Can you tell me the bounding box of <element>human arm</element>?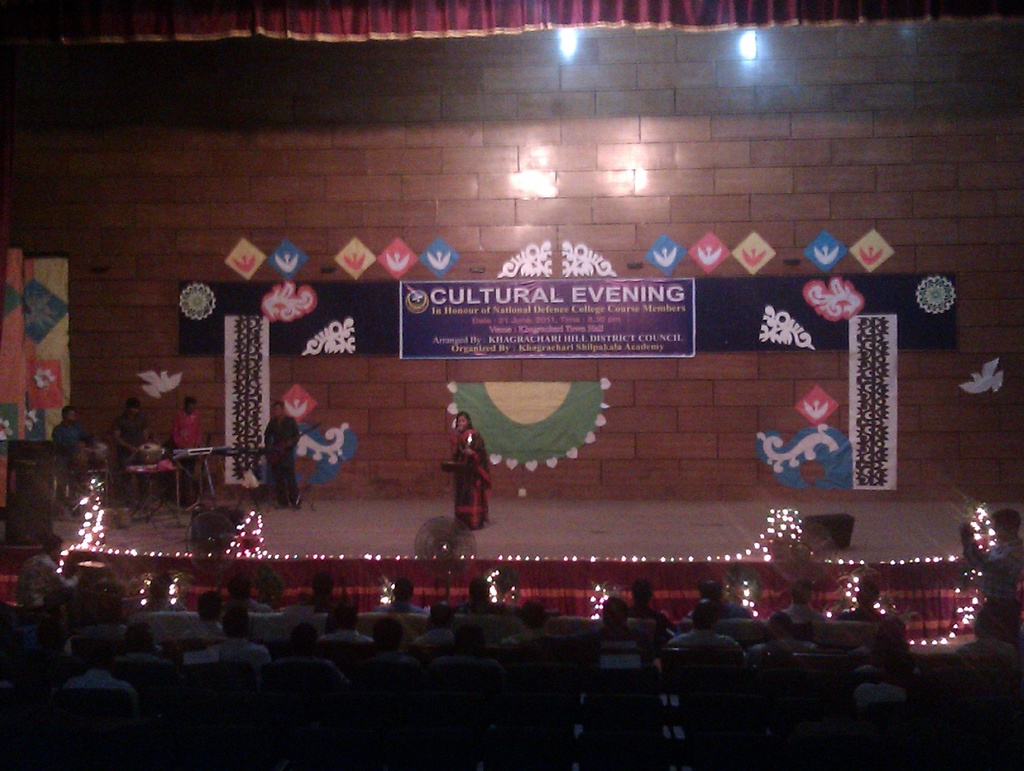
x1=261 y1=424 x2=277 y2=462.
